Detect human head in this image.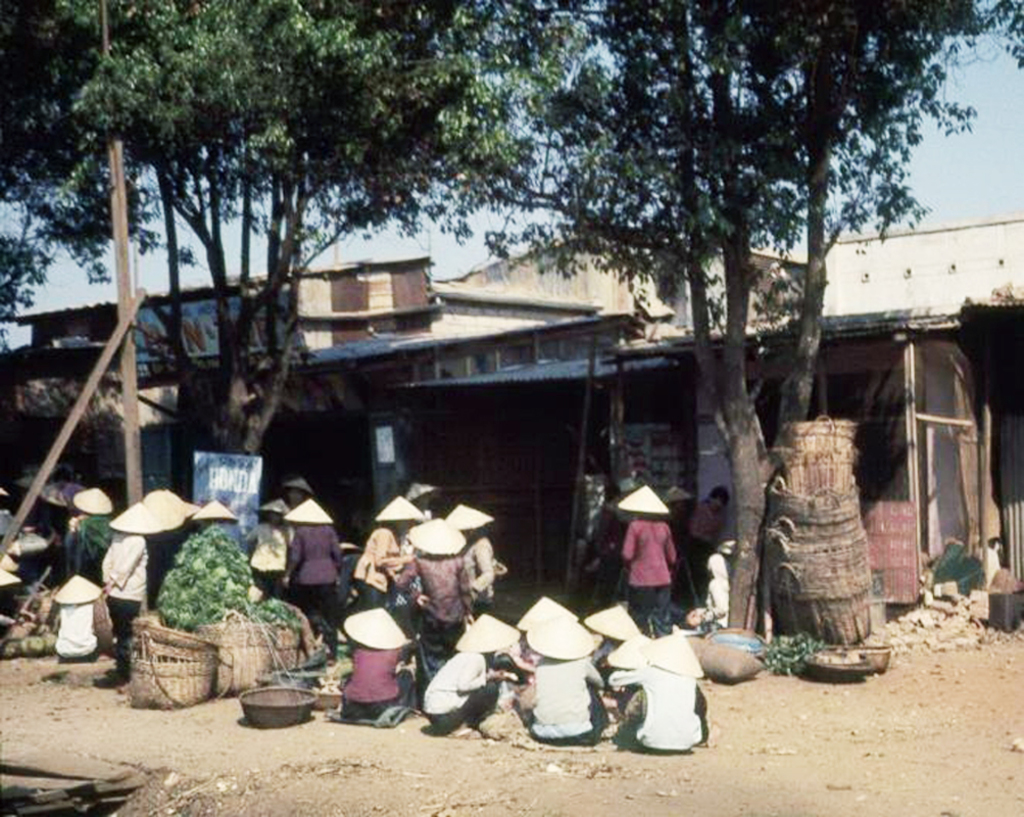
Detection: rect(283, 478, 313, 506).
